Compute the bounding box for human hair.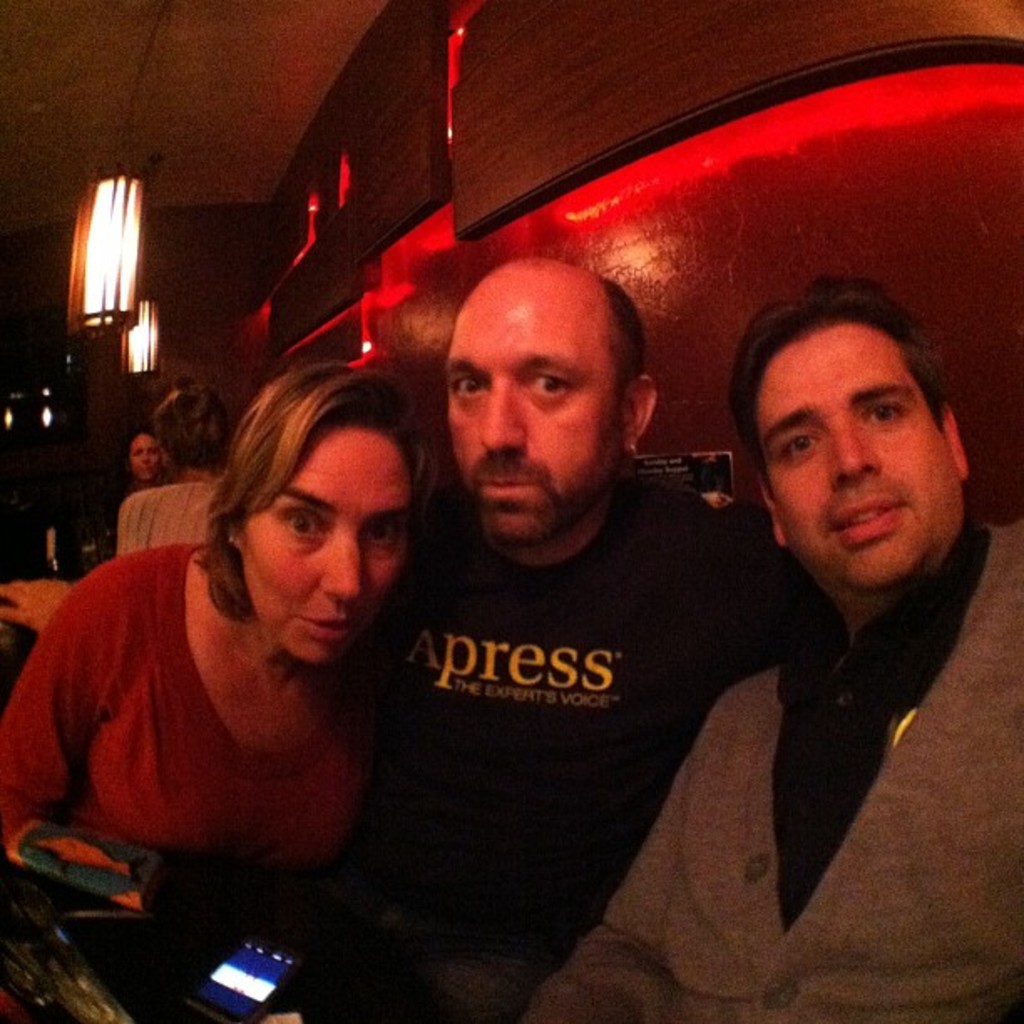
(728, 271, 959, 490).
